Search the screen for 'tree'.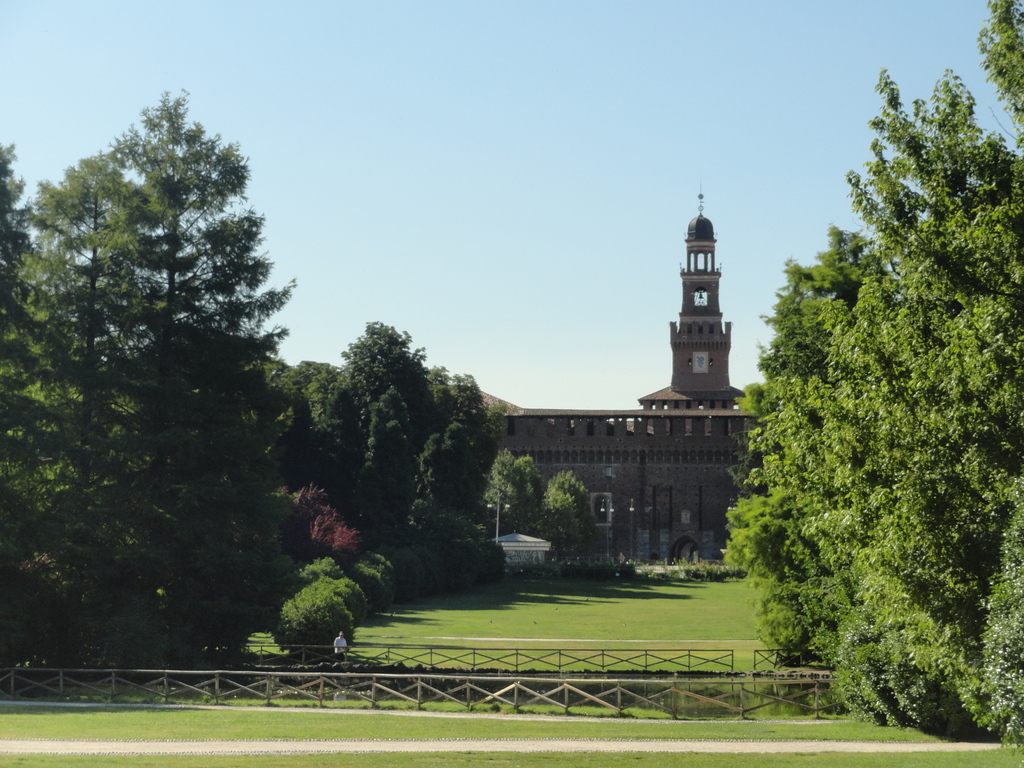
Found at 721/220/890/661.
